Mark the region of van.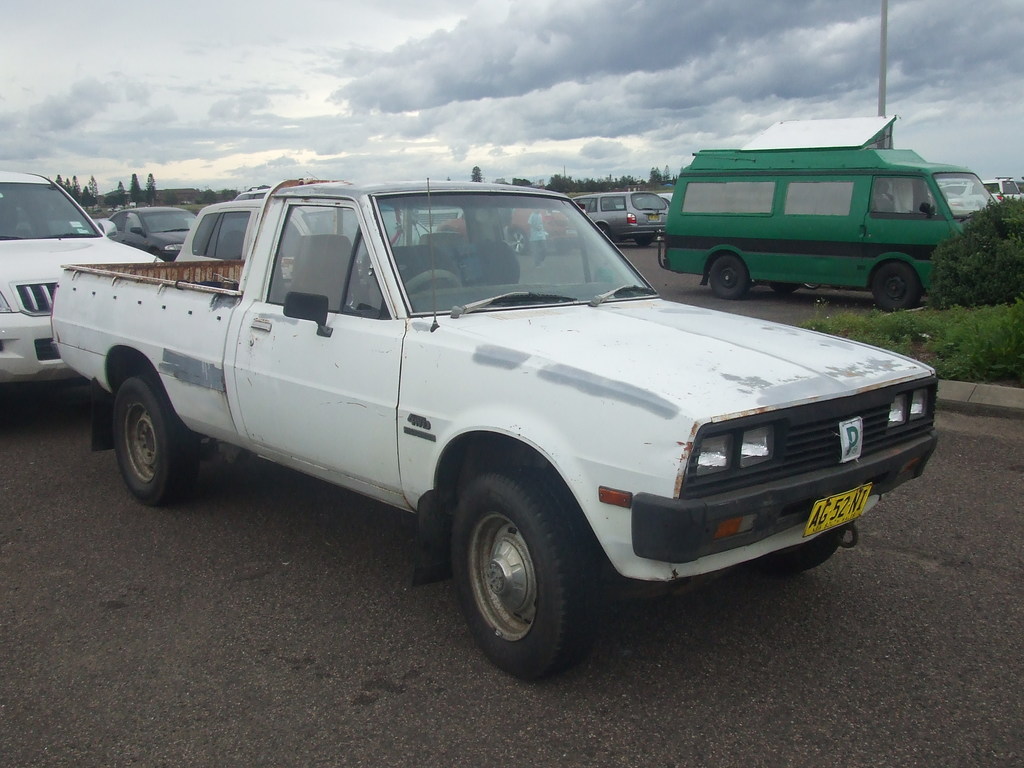
Region: 654,111,998,315.
